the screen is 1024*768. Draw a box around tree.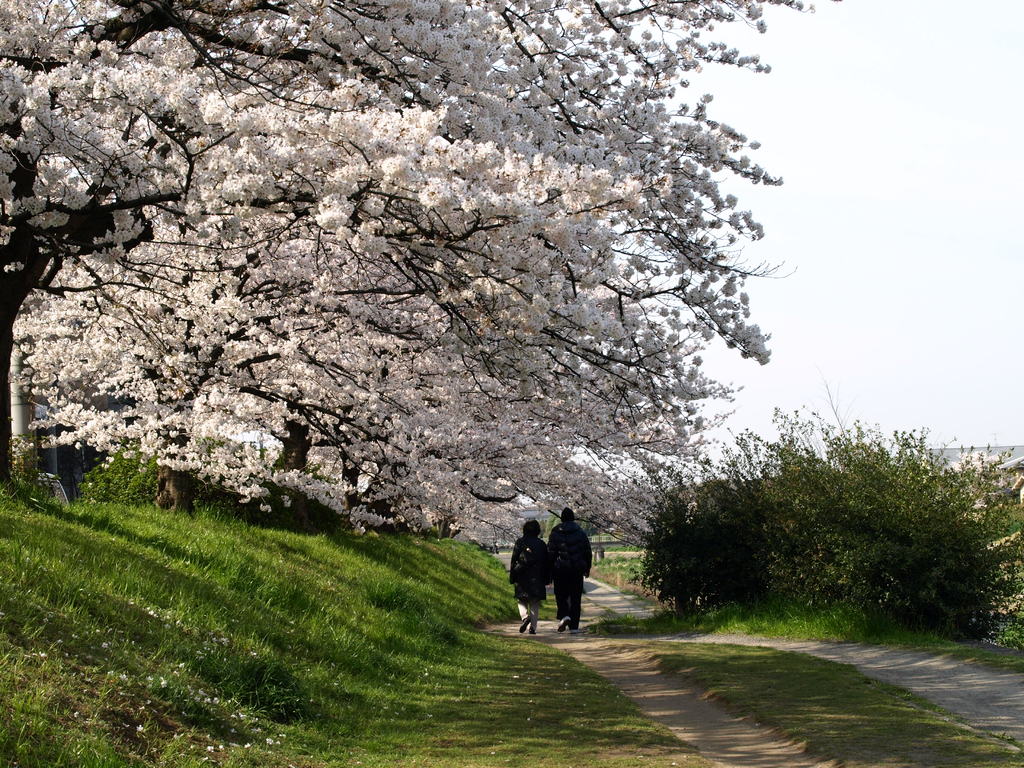
l=24, t=0, r=935, b=653.
